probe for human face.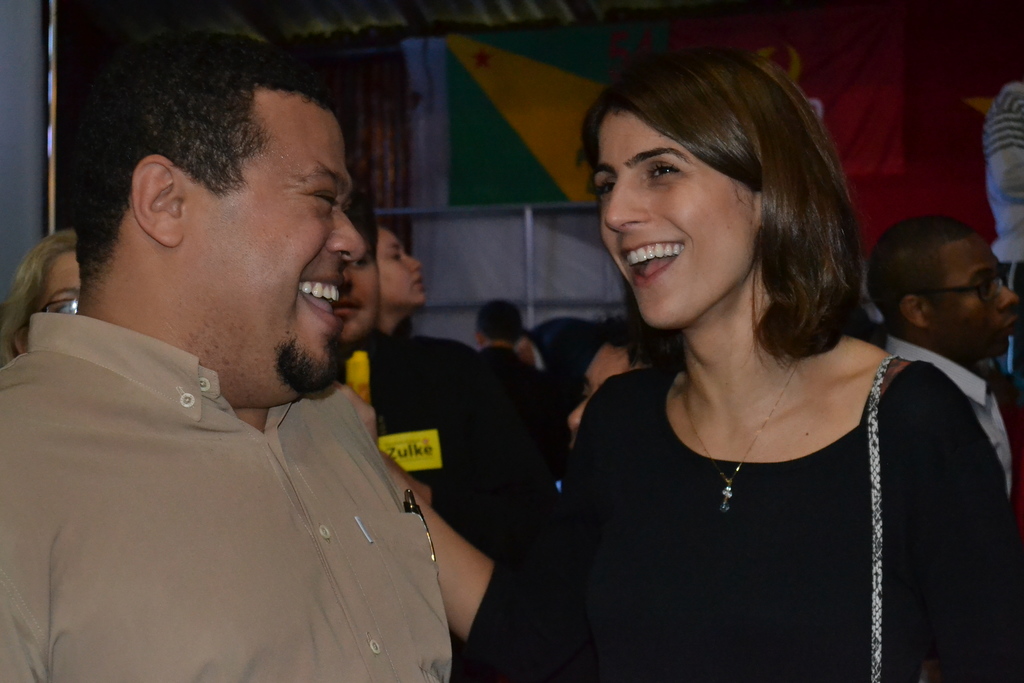
Probe result: (left=571, top=345, right=643, bottom=452).
